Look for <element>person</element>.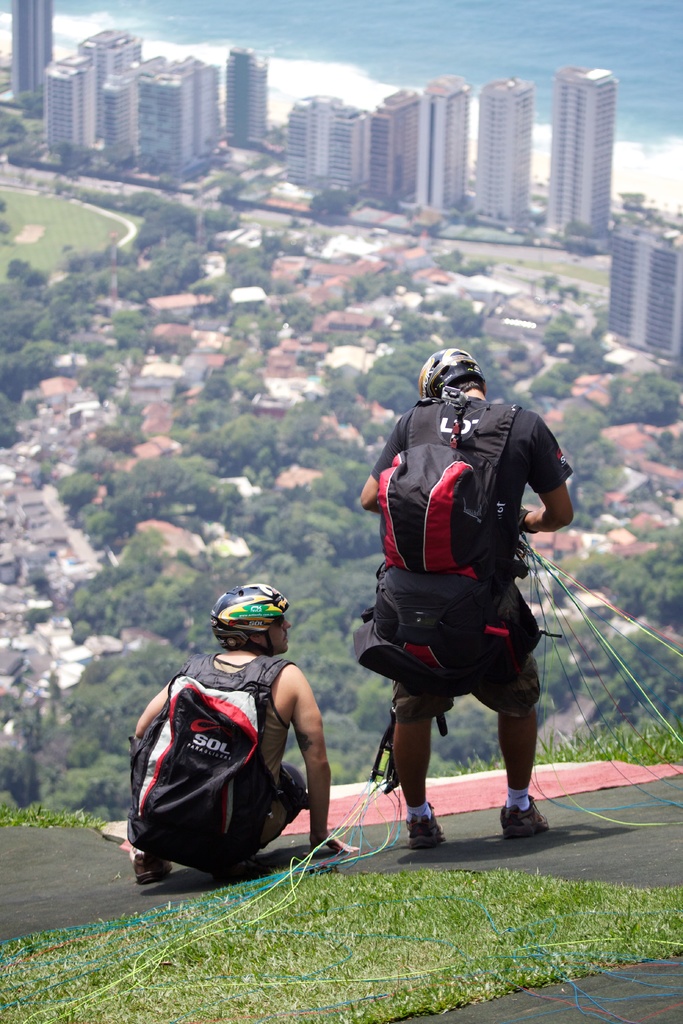
Found: 361 333 569 846.
